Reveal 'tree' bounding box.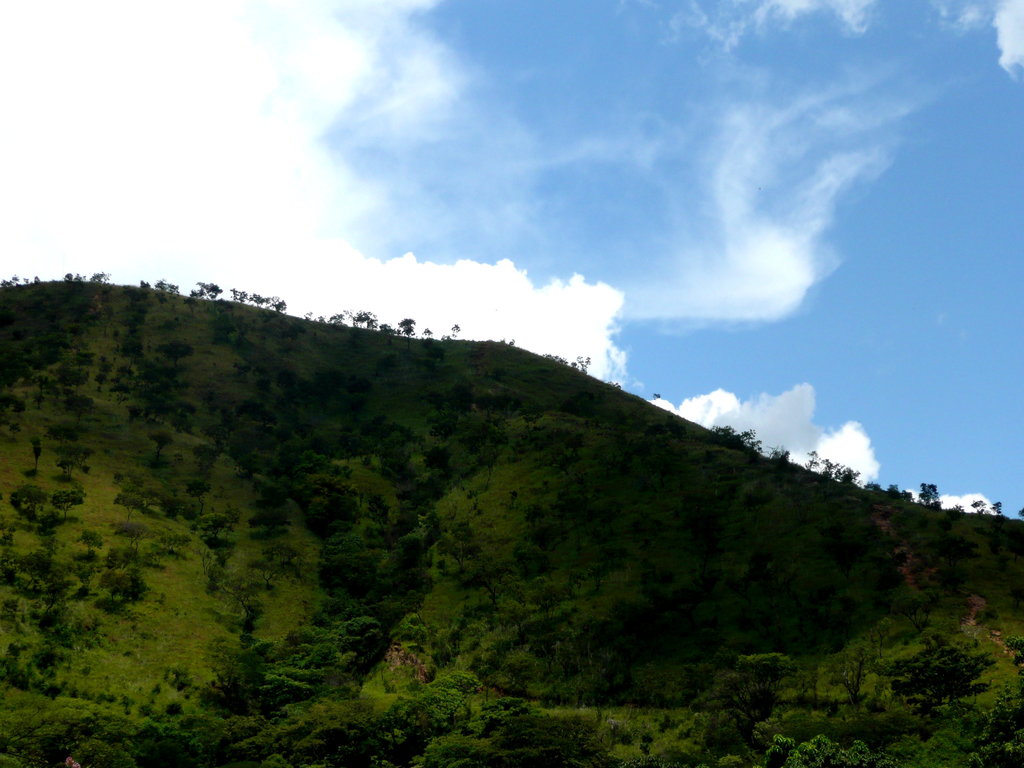
Revealed: bbox=[394, 317, 415, 340].
